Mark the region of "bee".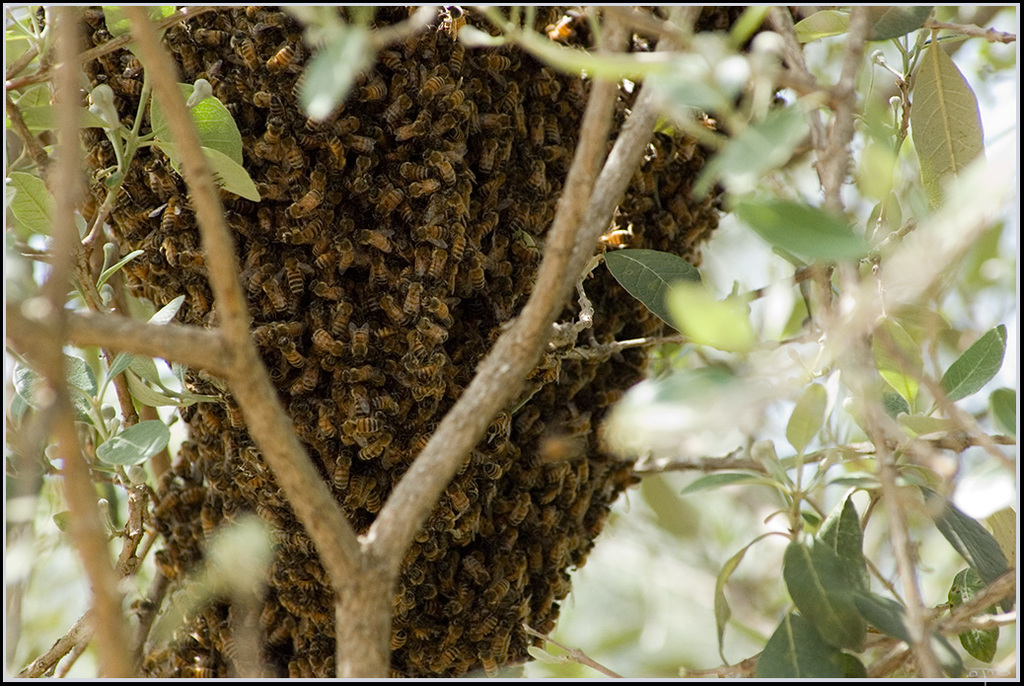
Region: left=227, top=391, right=252, bottom=432.
